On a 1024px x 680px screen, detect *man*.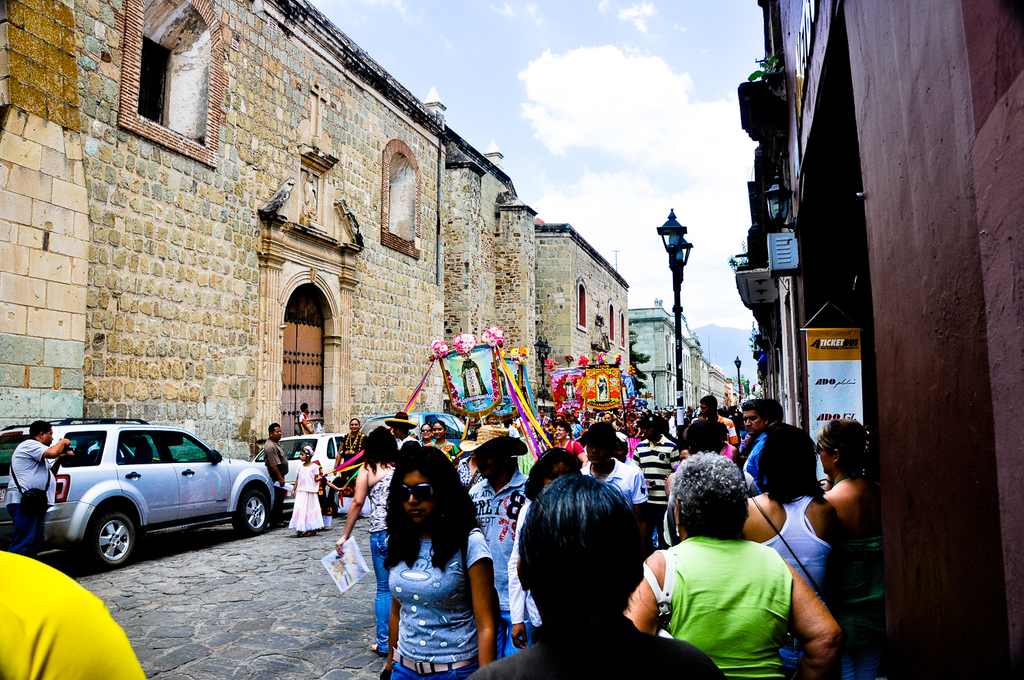
detection(635, 413, 681, 541).
